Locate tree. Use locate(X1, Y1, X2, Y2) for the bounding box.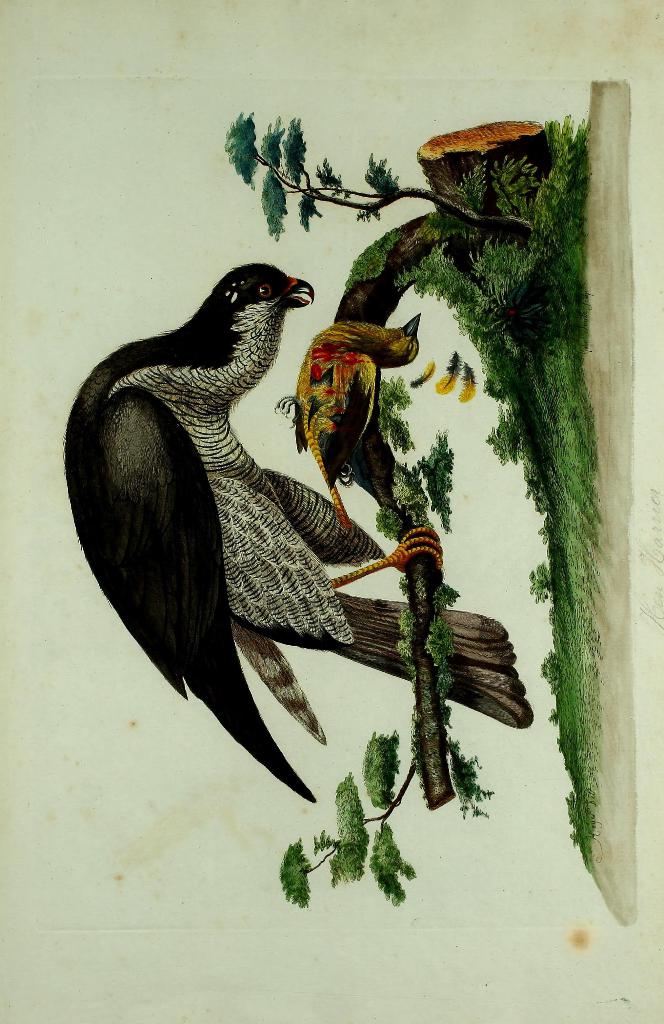
locate(258, 216, 500, 914).
